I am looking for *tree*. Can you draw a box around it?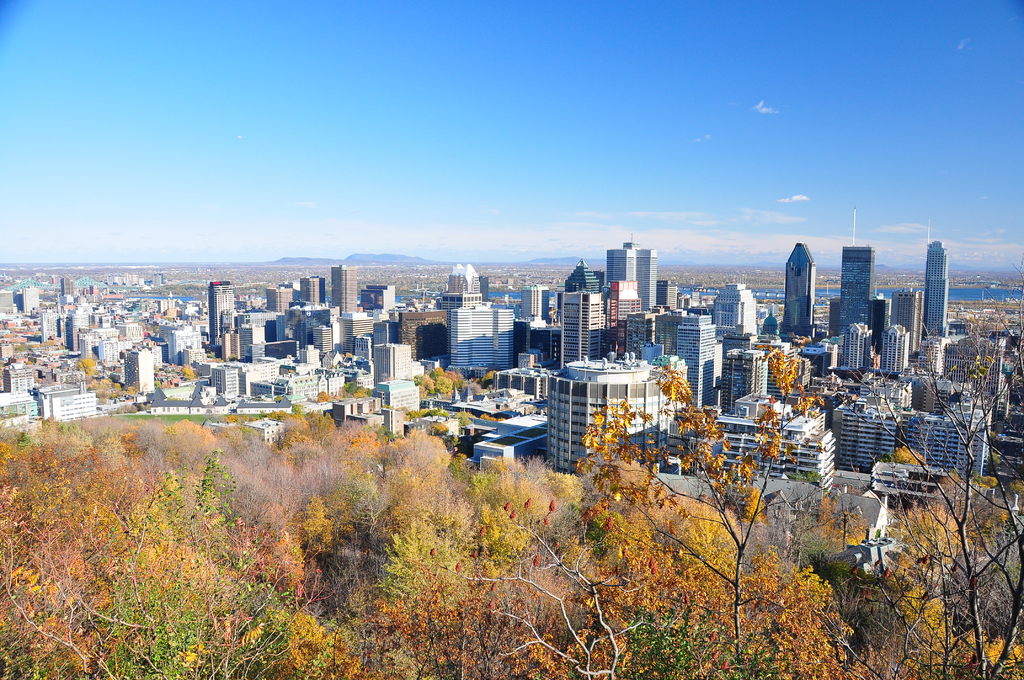
Sure, the bounding box is 586,383,872,645.
